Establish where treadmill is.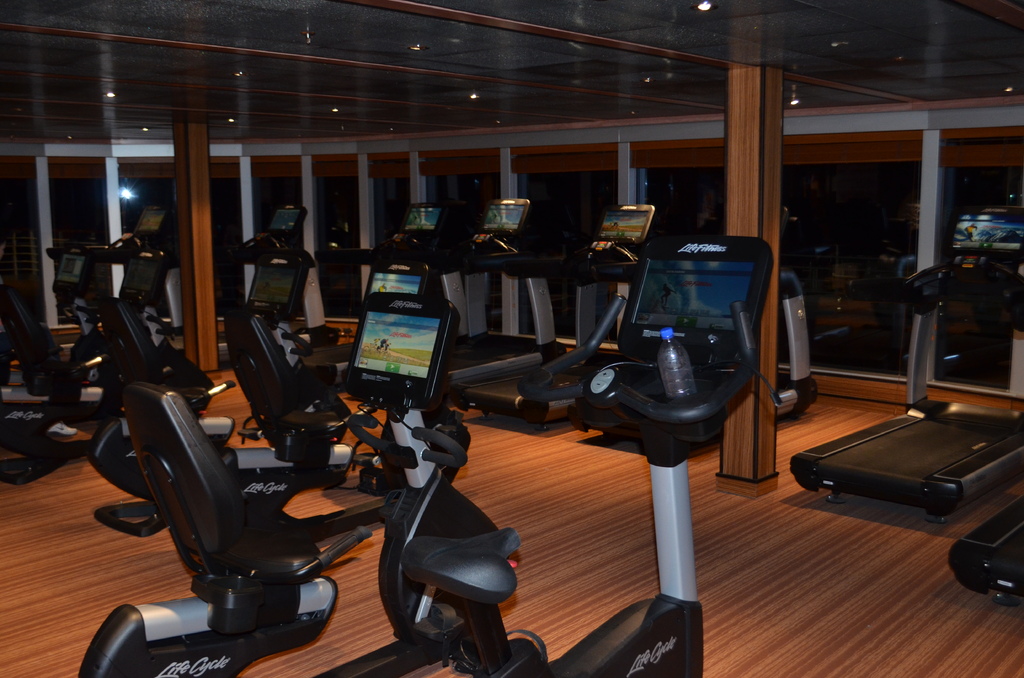
Established at box=[294, 206, 456, 391].
